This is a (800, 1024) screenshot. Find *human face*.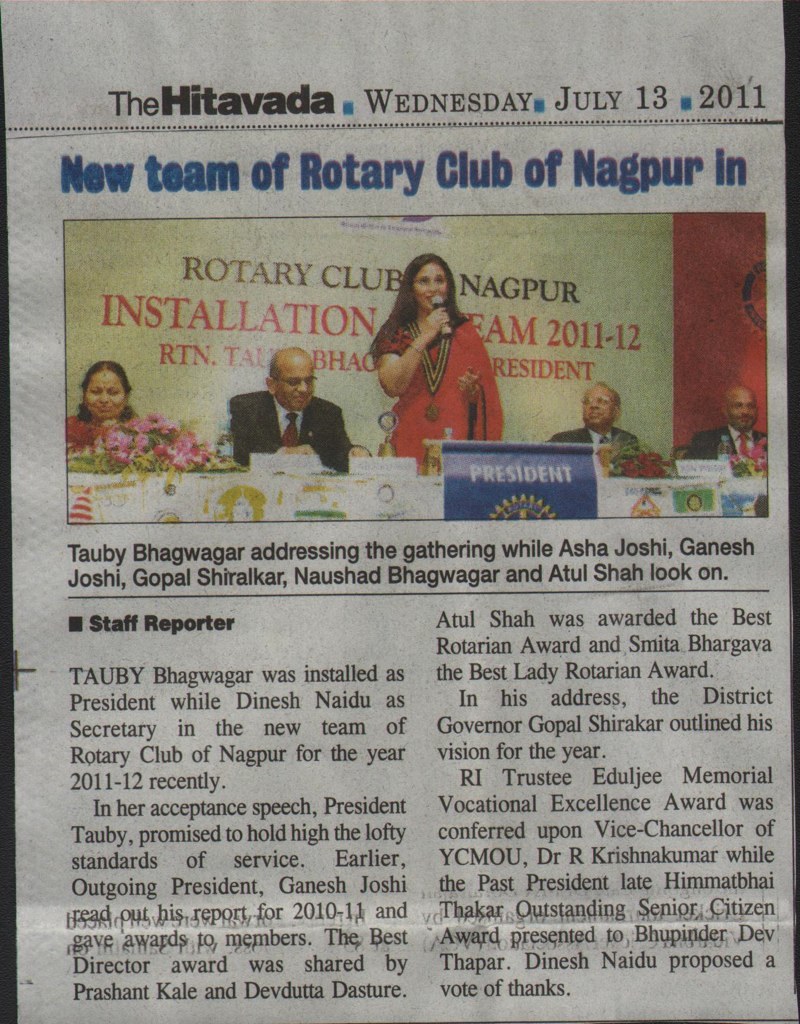
Bounding box: [left=80, top=374, right=126, bottom=418].
